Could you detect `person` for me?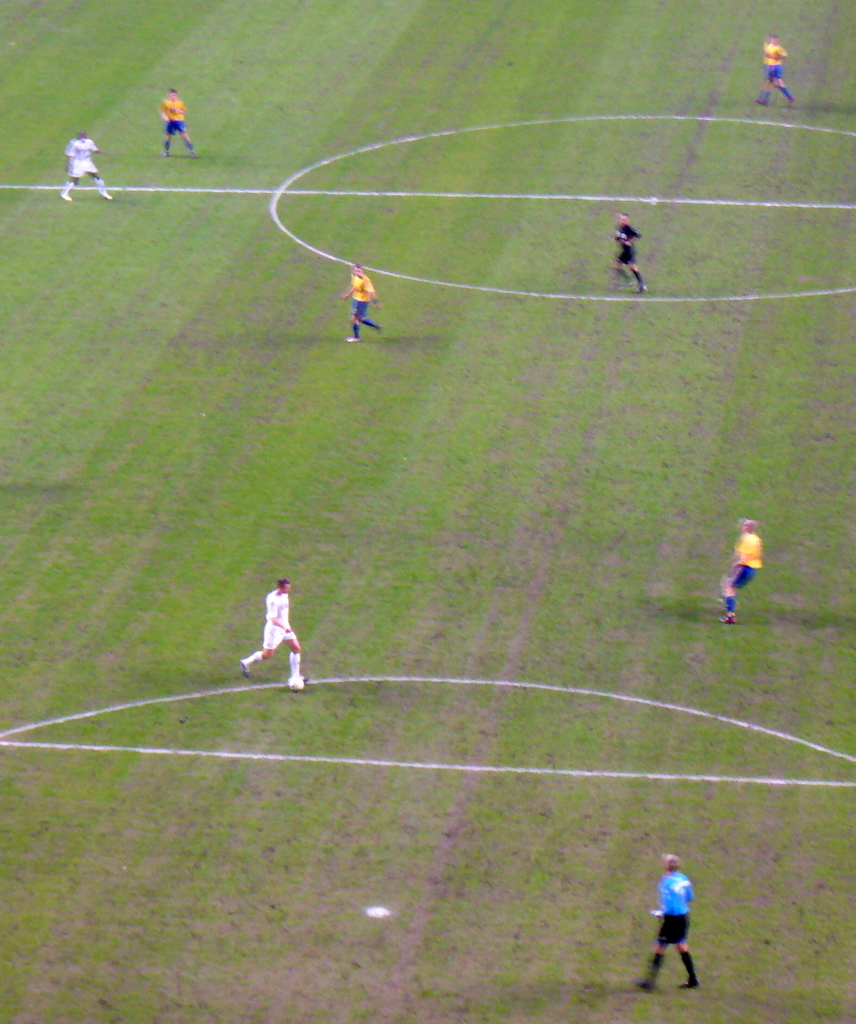
Detection result: box=[655, 849, 717, 981].
